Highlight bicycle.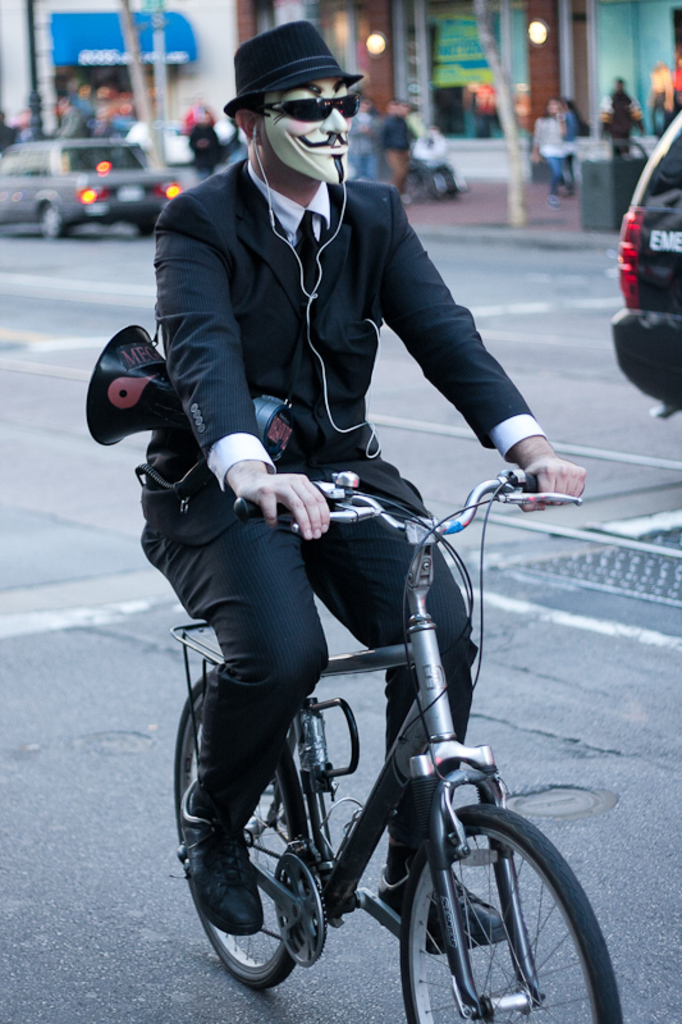
Highlighted region: (353,143,454,206).
